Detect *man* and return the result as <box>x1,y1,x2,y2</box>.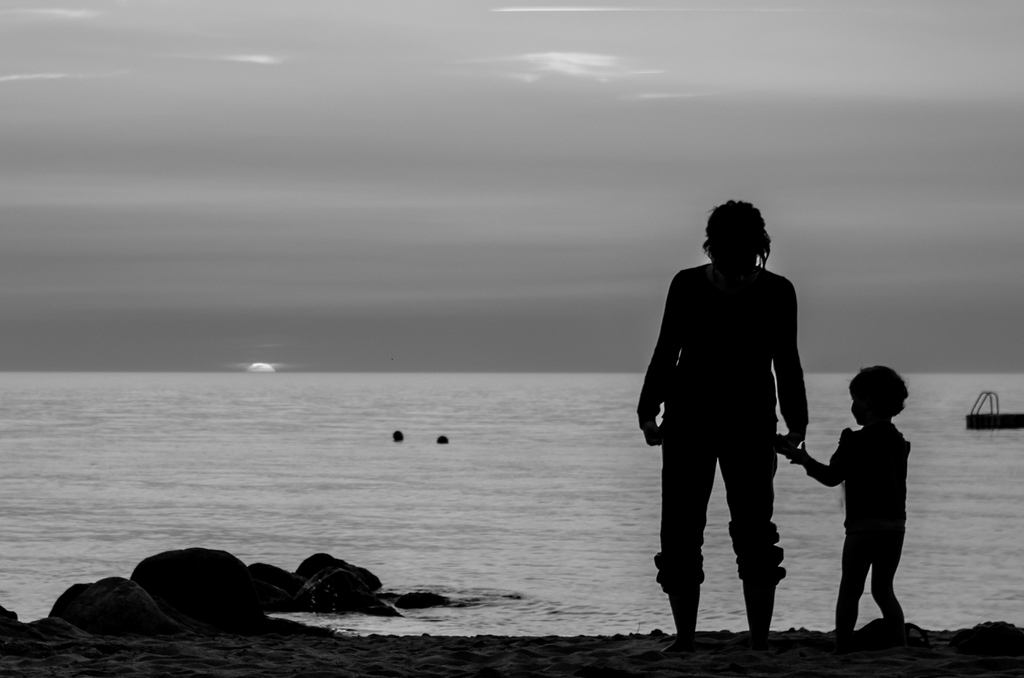
<box>632,198,813,670</box>.
